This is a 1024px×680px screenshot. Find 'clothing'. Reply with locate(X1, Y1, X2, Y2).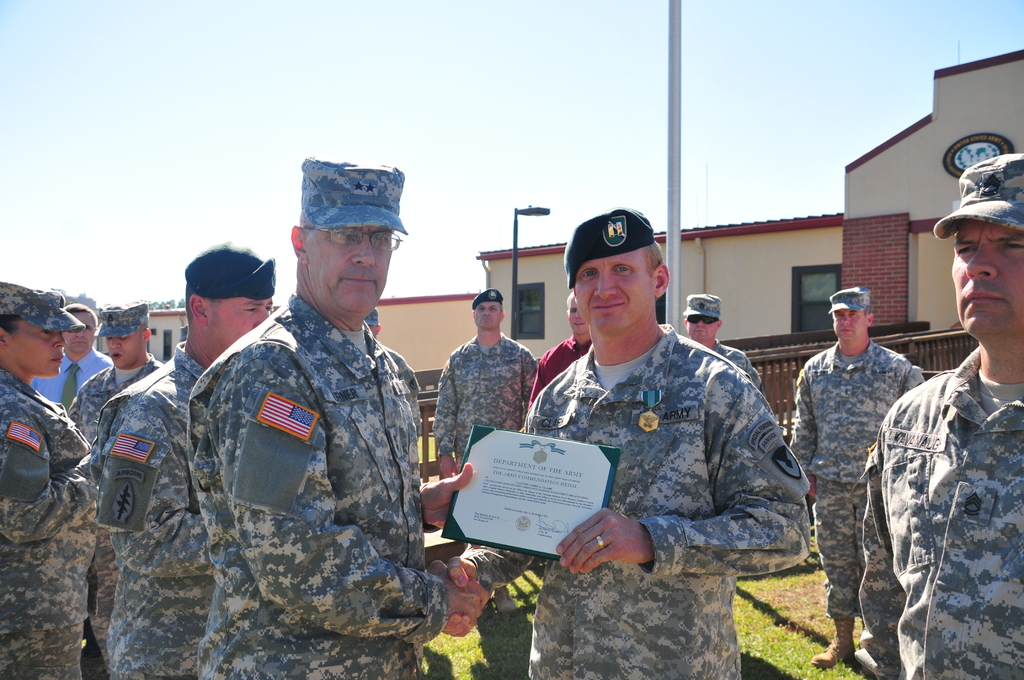
locate(860, 344, 1023, 677).
